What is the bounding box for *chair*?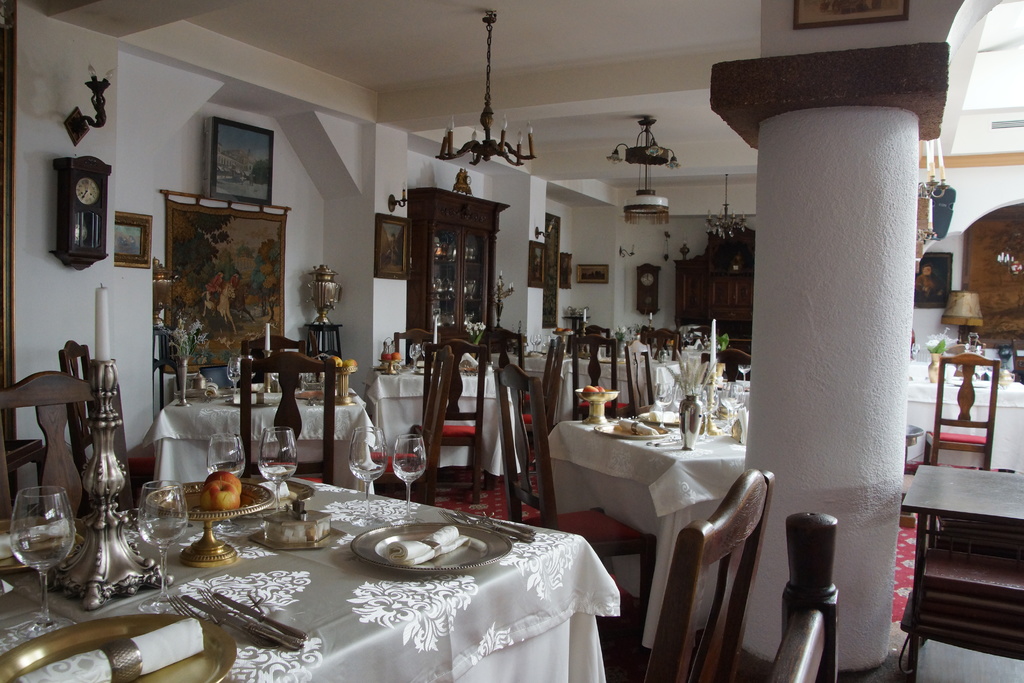
[left=490, top=363, right=658, bottom=629].
